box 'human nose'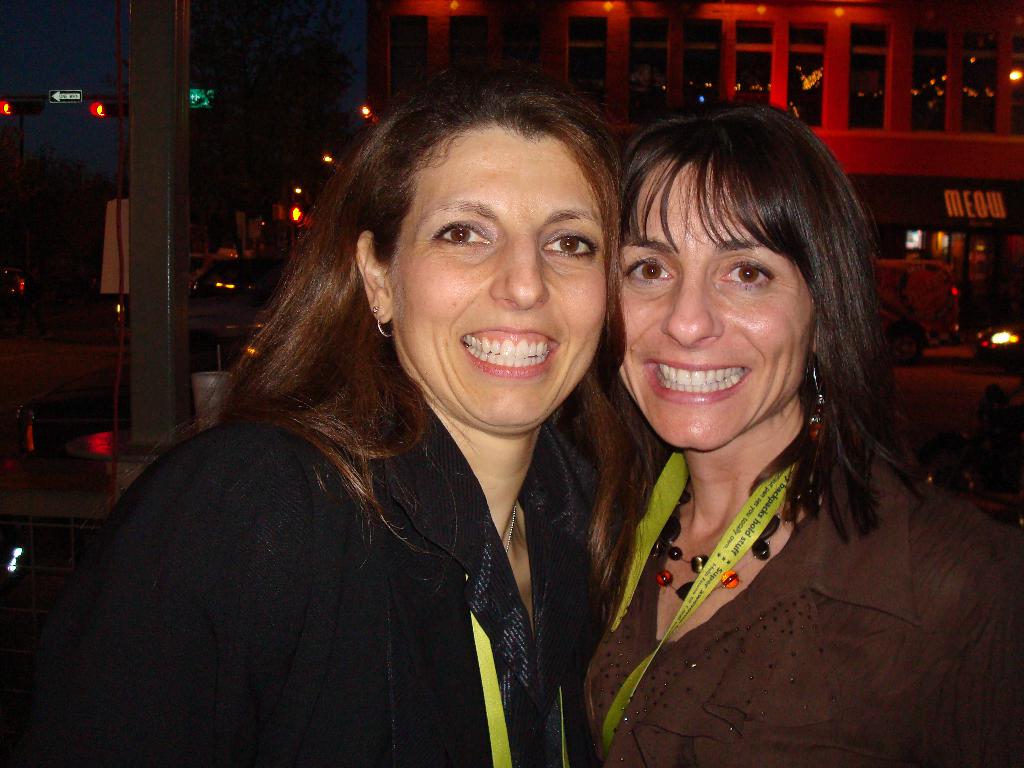
(662,263,726,342)
